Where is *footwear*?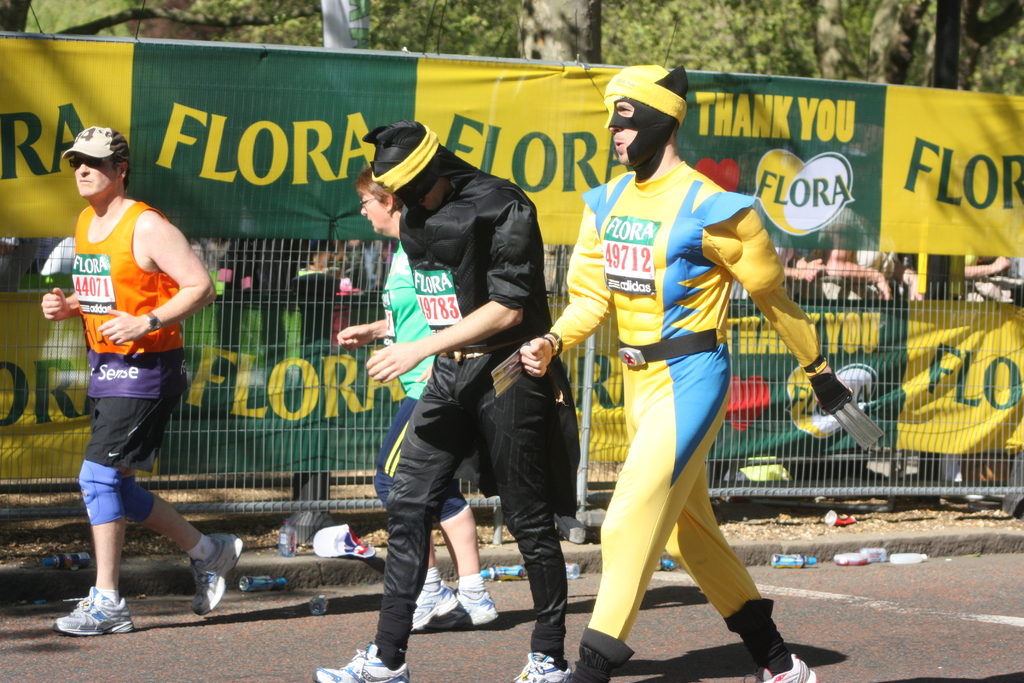
x1=54 y1=598 x2=124 y2=649.
